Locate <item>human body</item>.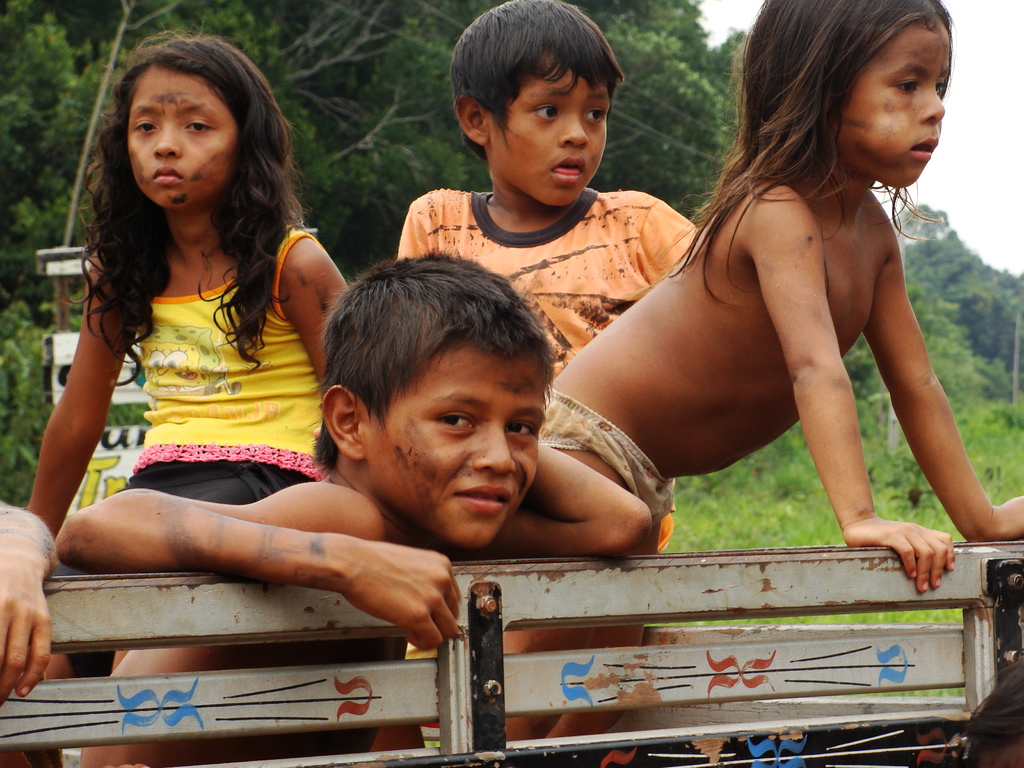
Bounding box: (22,25,361,767).
